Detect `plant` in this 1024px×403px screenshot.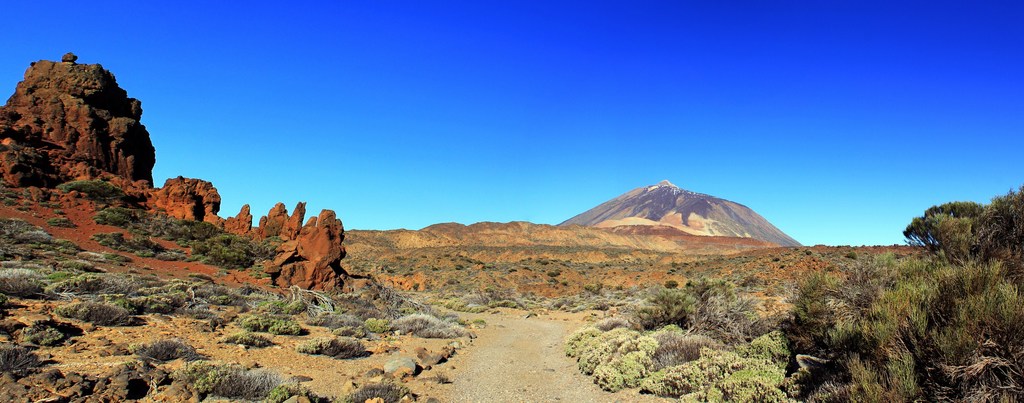
Detection: 40/204/79/229.
